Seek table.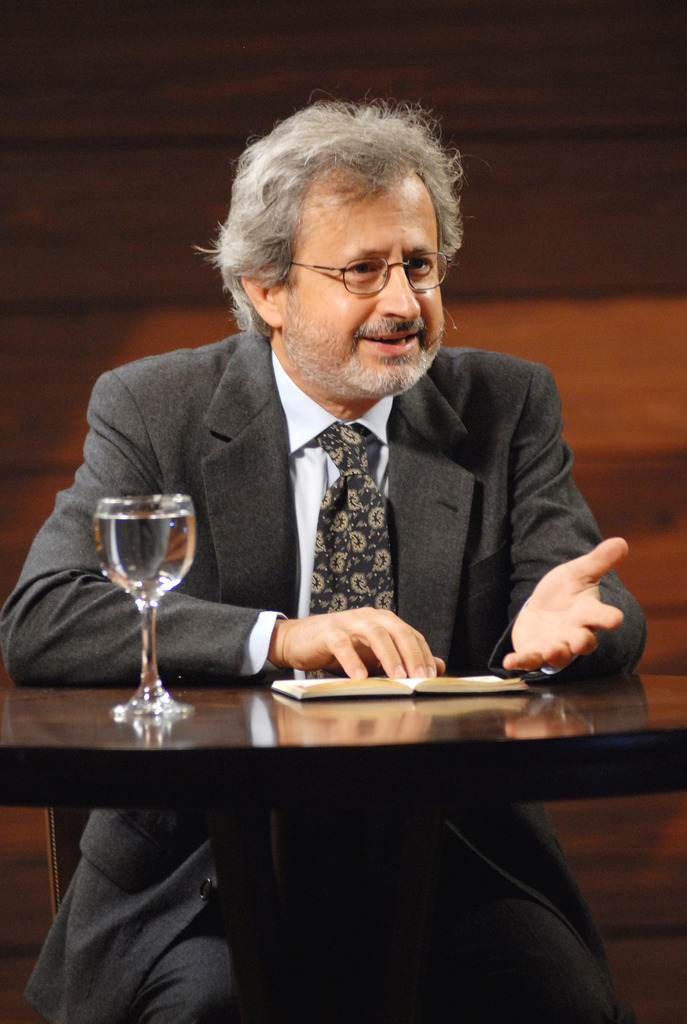
<bbox>0, 633, 656, 989</bbox>.
